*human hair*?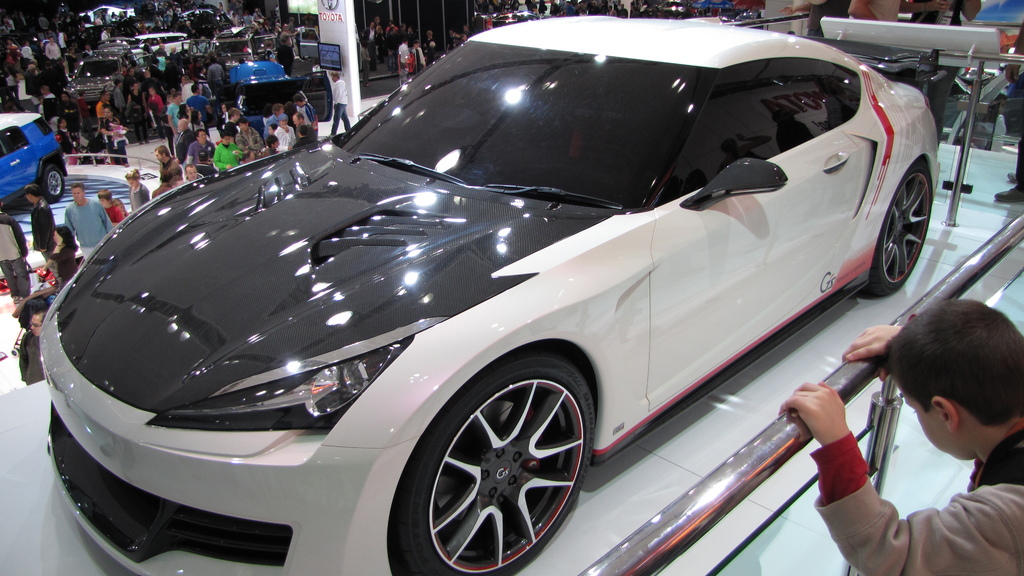
<region>72, 182, 85, 194</region>
